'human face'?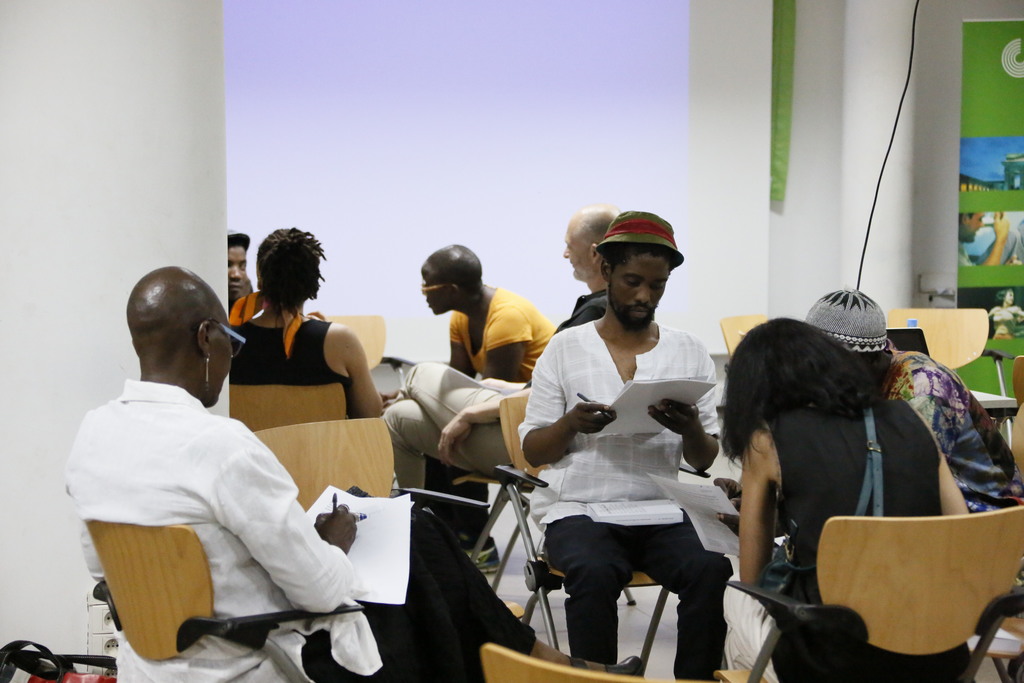
(left=221, top=242, right=245, bottom=297)
